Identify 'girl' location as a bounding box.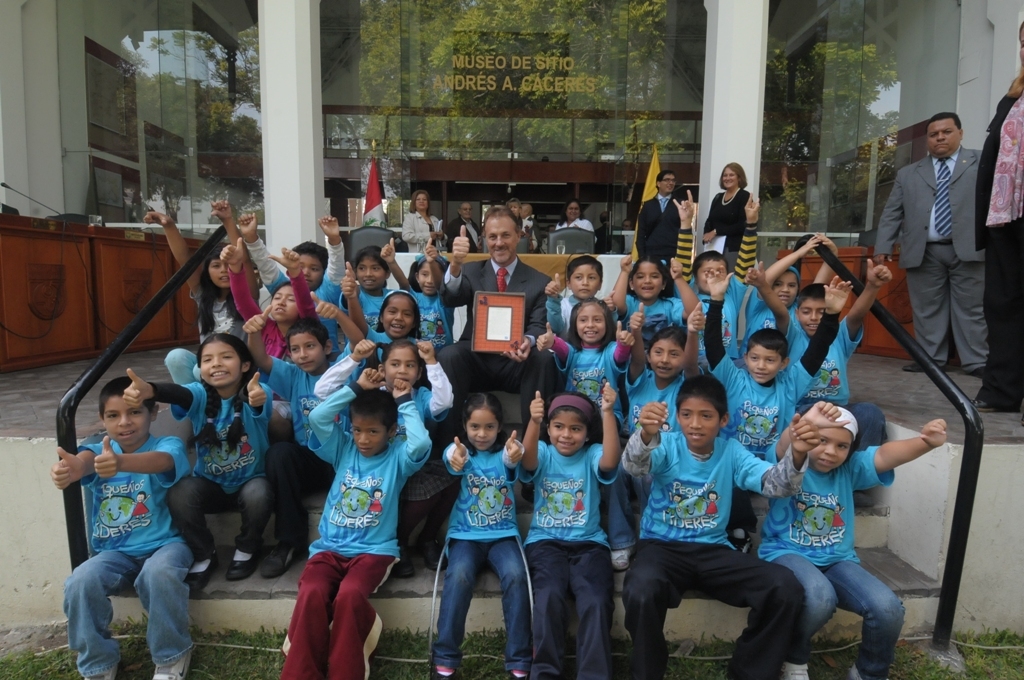
Rect(311, 339, 452, 441).
